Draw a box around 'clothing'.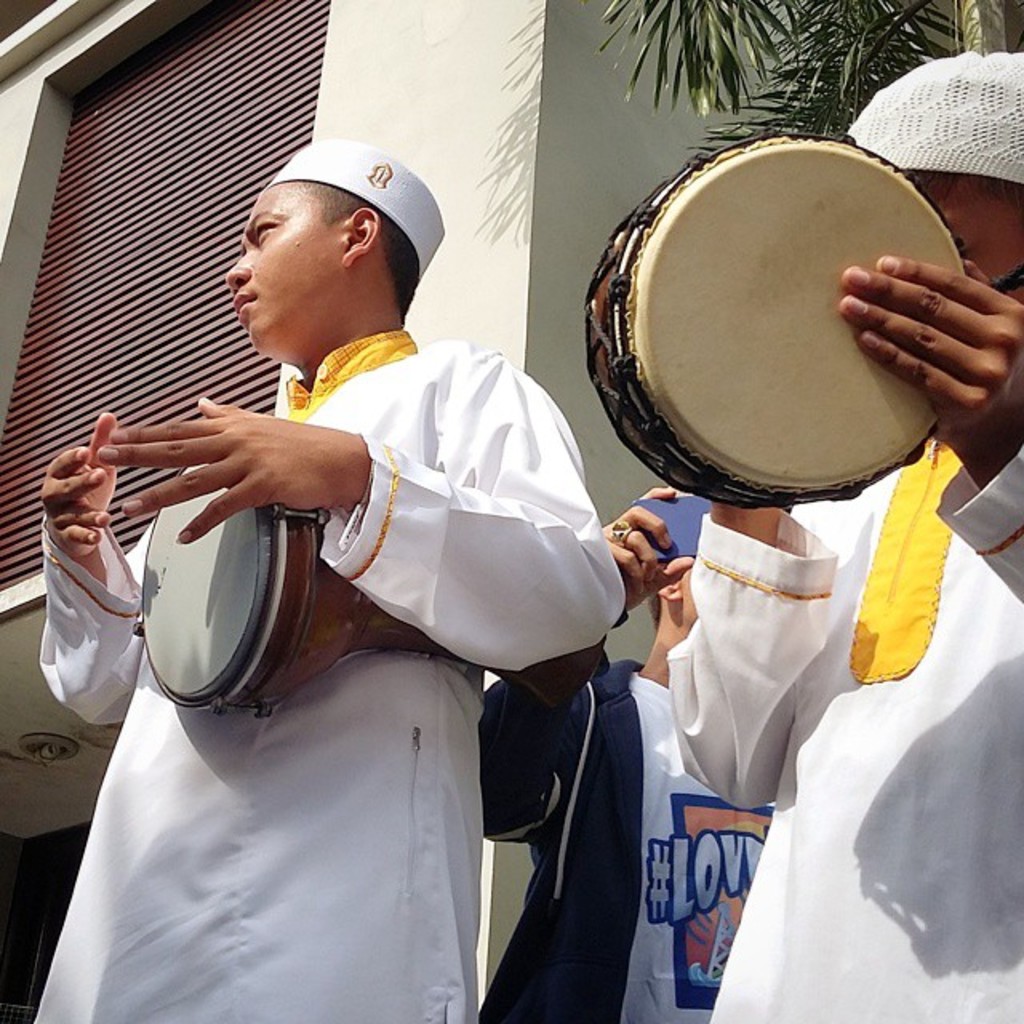
(67, 192, 702, 1002).
